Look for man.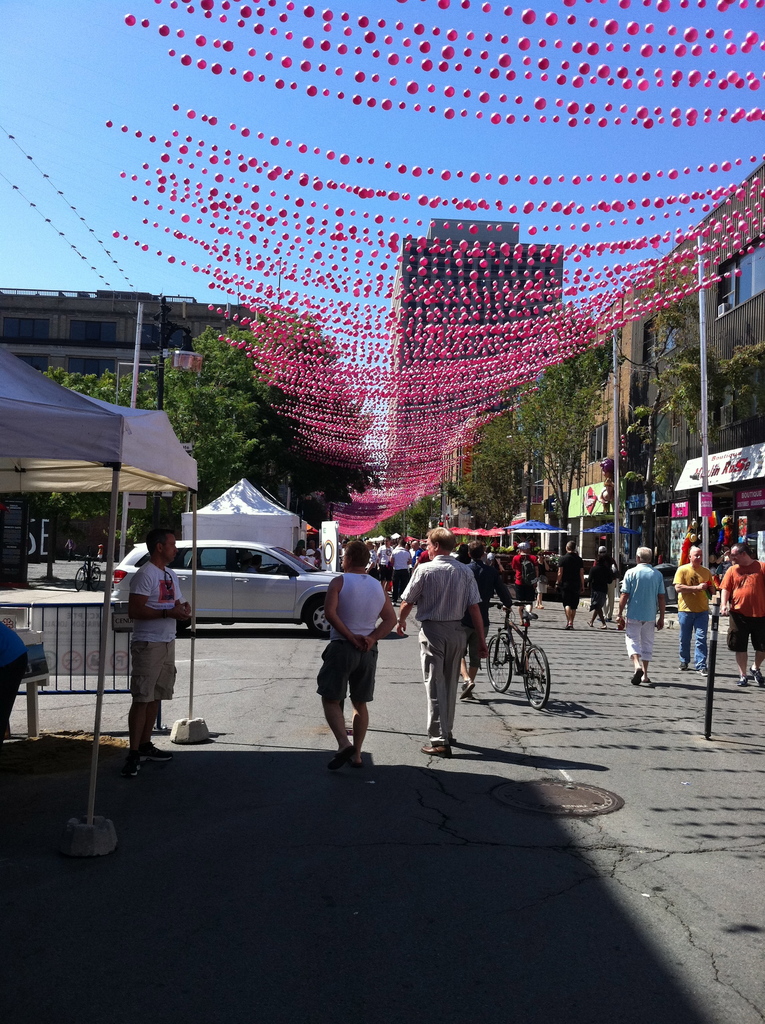
Found: Rect(593, 542, 619, 623).
